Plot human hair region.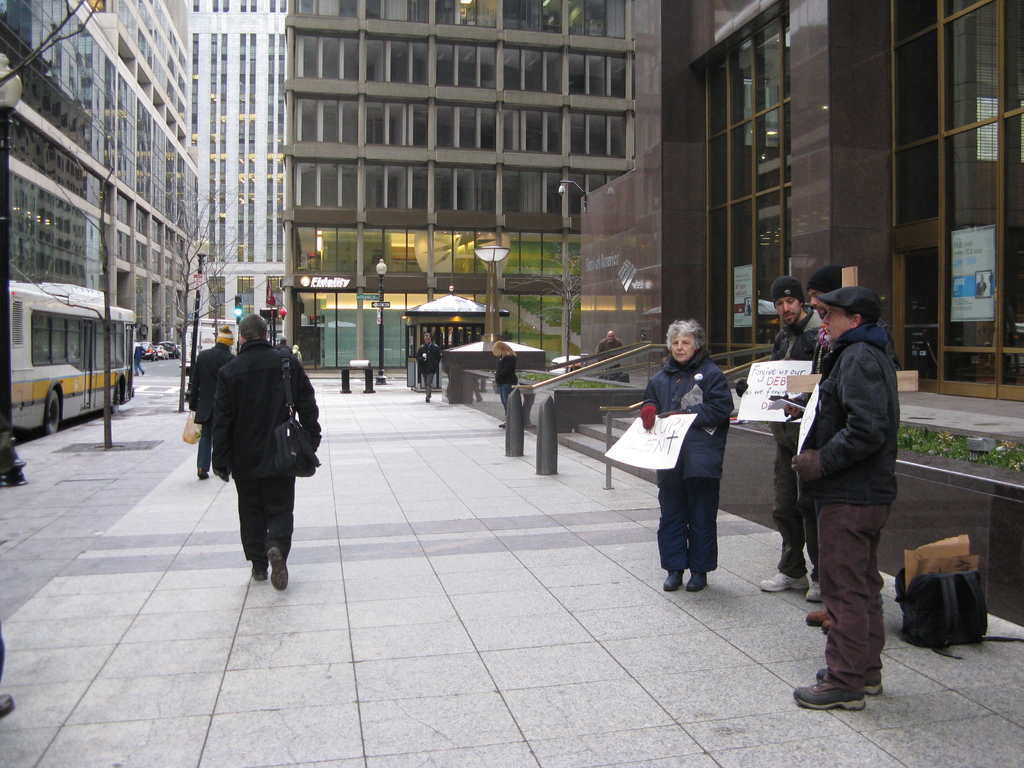
Plotted at box=[492, 342, 517, 358].
